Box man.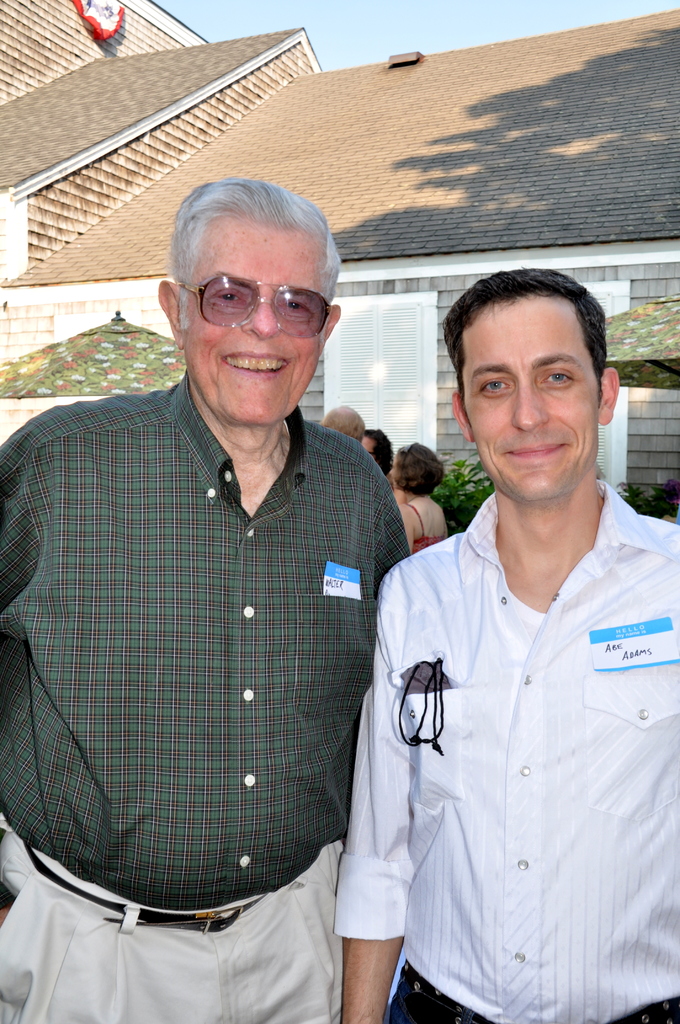
locate(332, 262, 679, 1023).
